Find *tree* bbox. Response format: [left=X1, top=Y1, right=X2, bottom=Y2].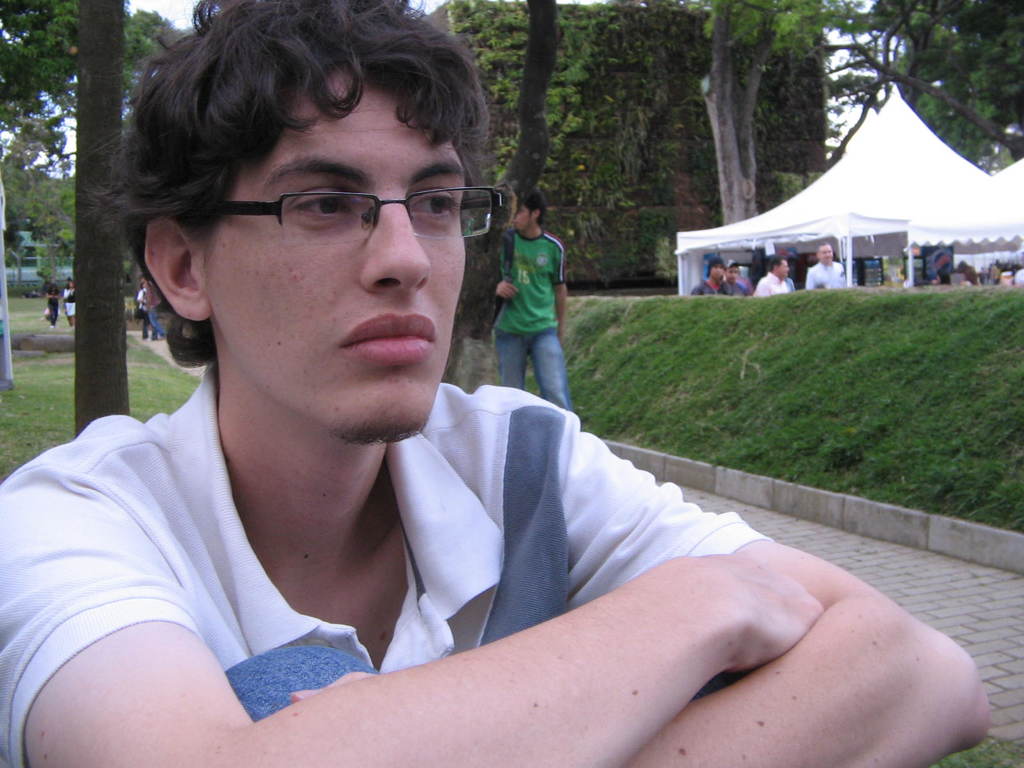
[left=817, top=0, right=1023, bottom=162].
